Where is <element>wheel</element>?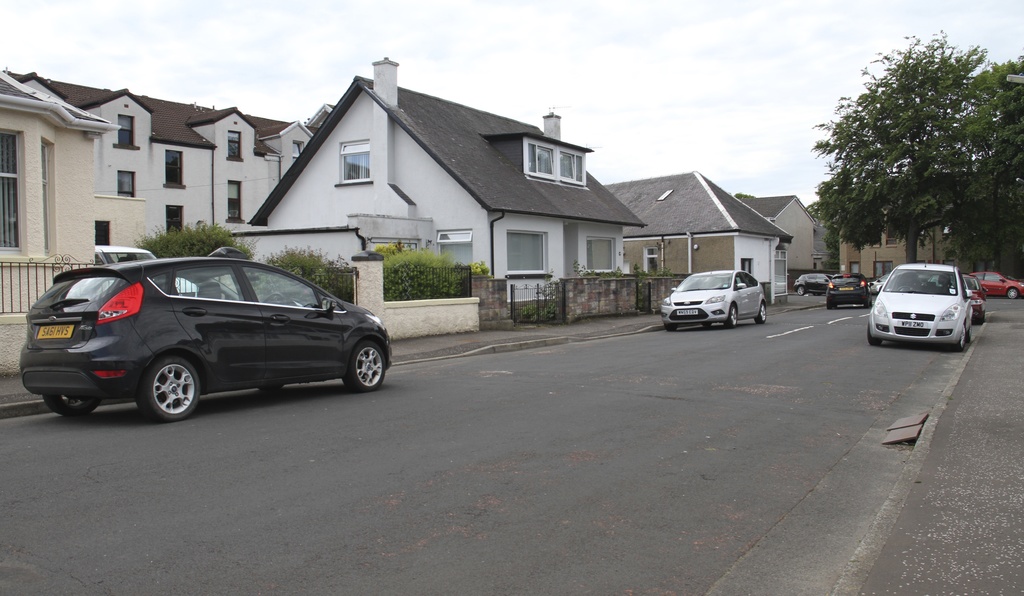
BBox(867, 329, 879, 346).
